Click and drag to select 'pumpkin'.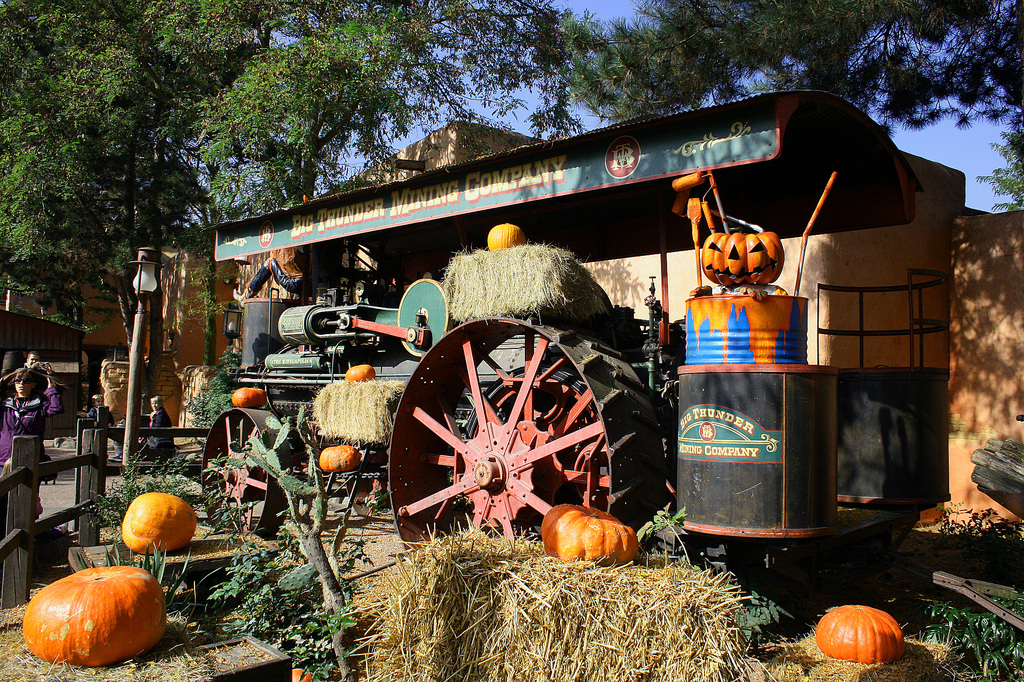
Selection: select_region(484, 221, 534, 253).
